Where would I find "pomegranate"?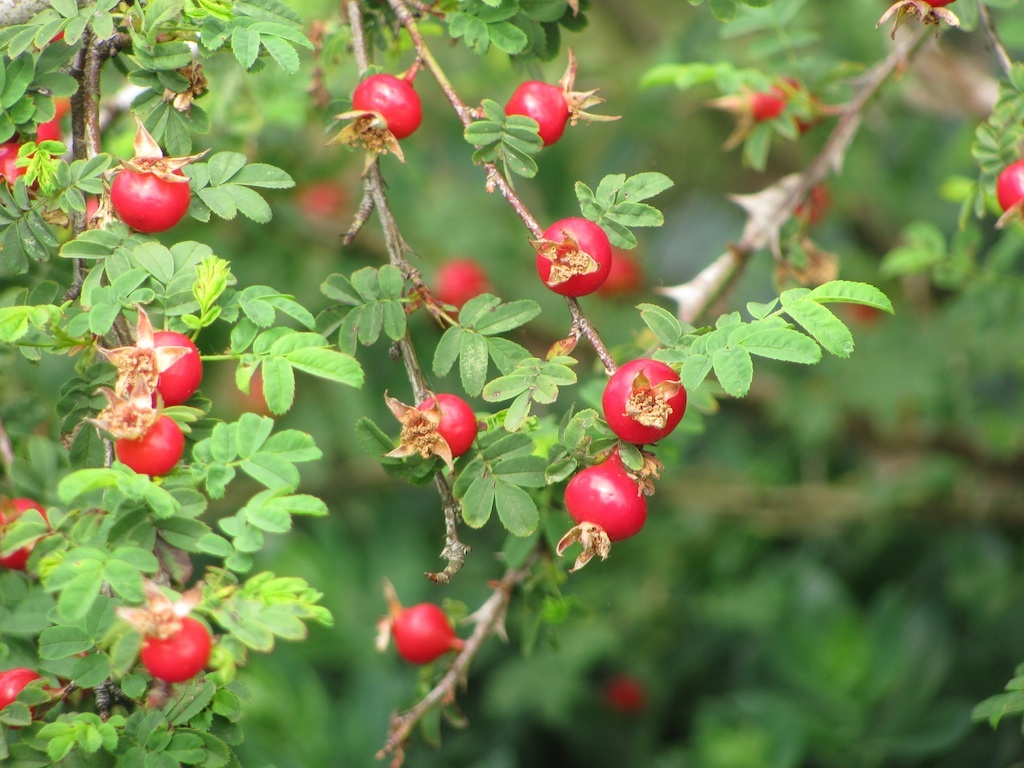
At crop(386, 393, 484, 478).
